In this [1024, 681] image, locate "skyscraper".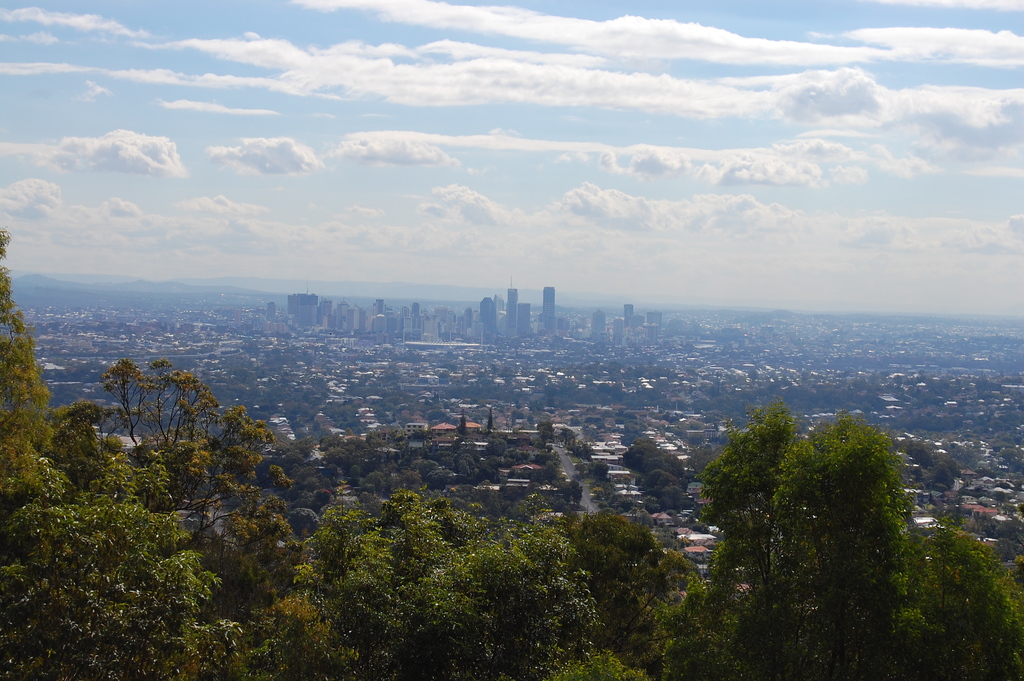
Bounding box: bbox(403, 297, 426, 334).
